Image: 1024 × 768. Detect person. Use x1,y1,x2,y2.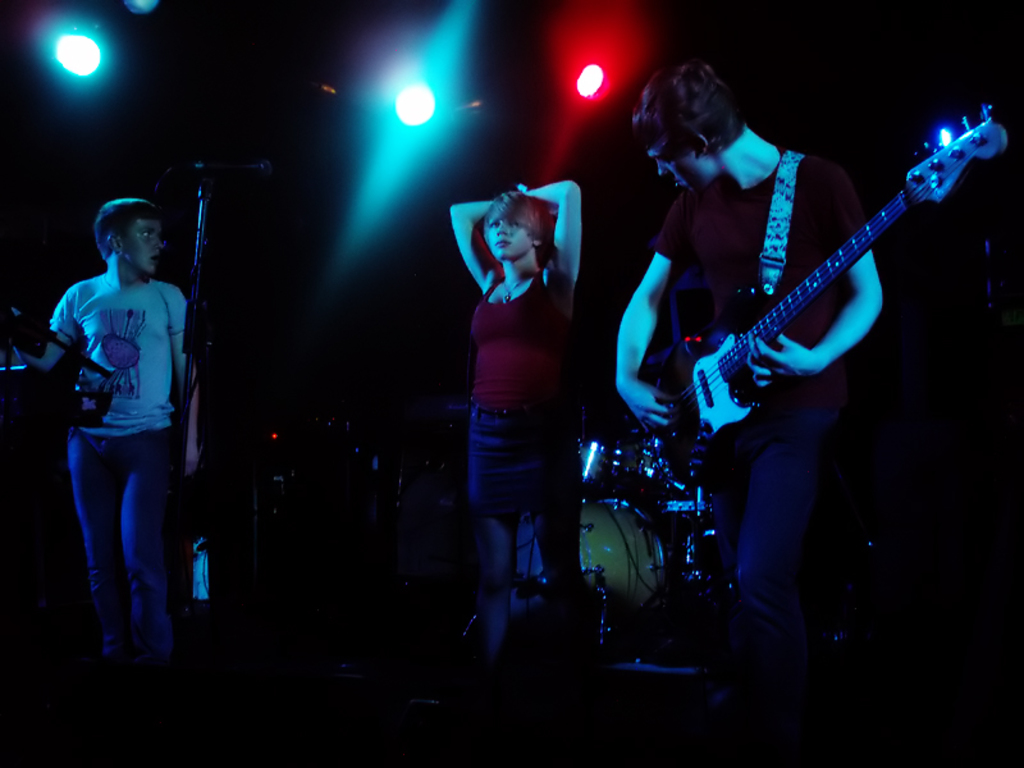
3,184,206,707.
